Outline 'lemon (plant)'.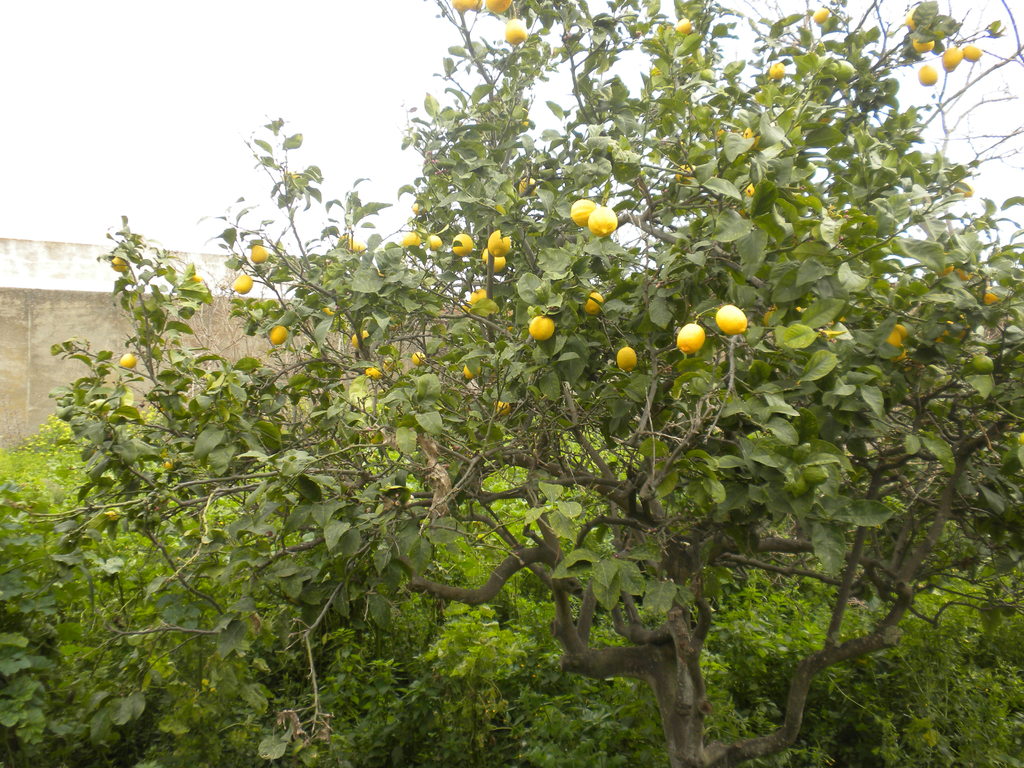
Outline: detection(965, 45, 985, 64).
